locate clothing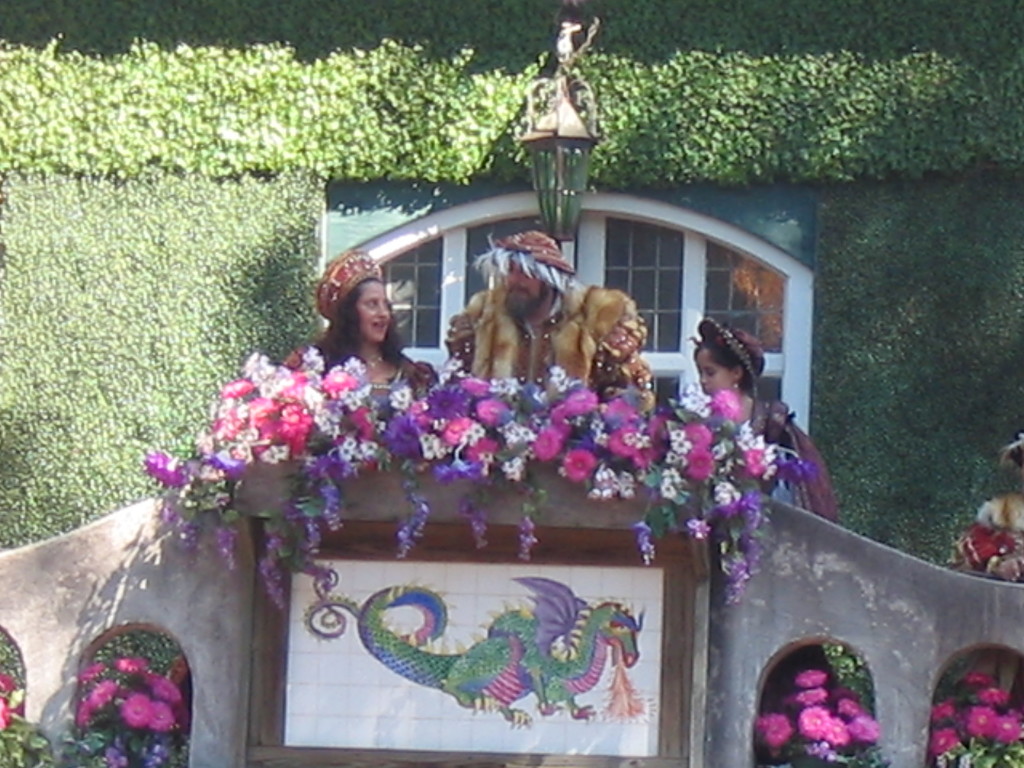
<box>962,488,1023,579</box>
